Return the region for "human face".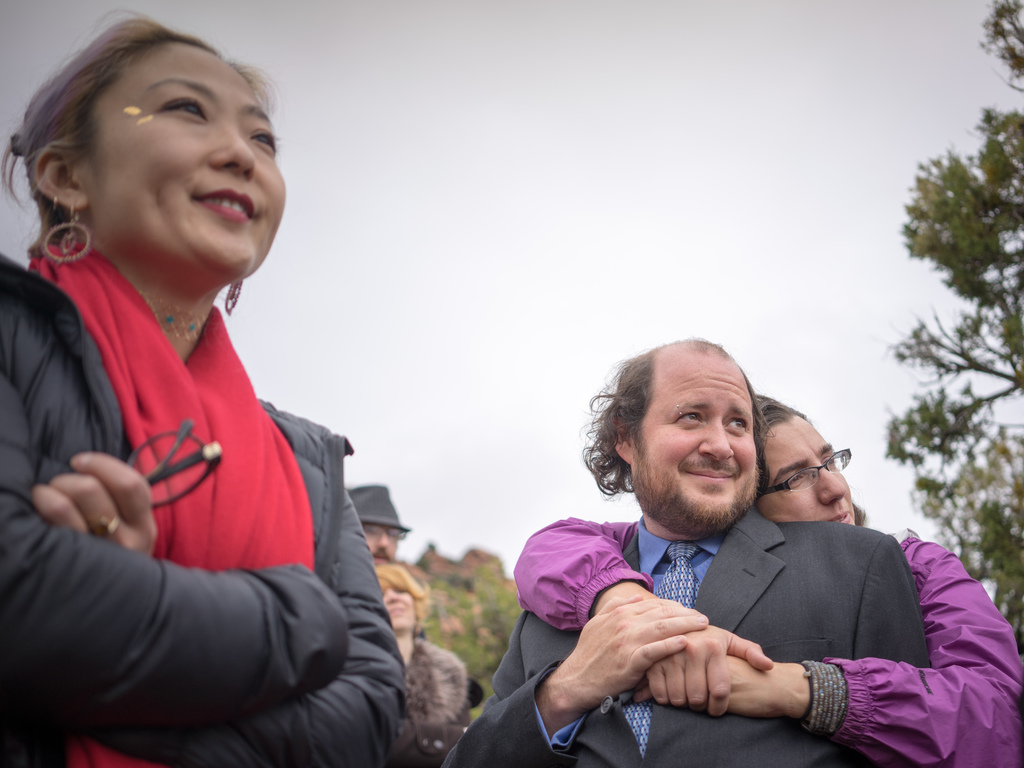
BBox(630, 342, 759, 537).
